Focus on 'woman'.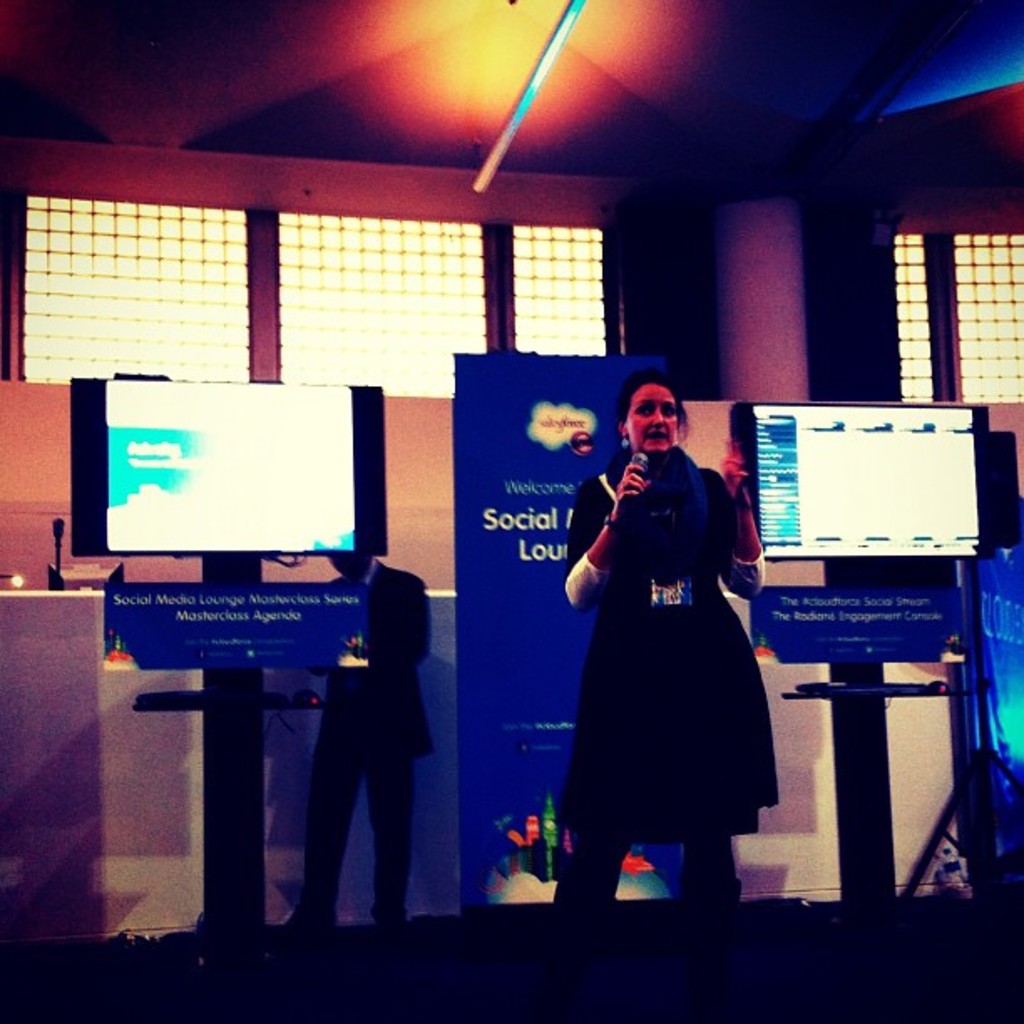
Focused at select_region(547, 361, 795, 940).
